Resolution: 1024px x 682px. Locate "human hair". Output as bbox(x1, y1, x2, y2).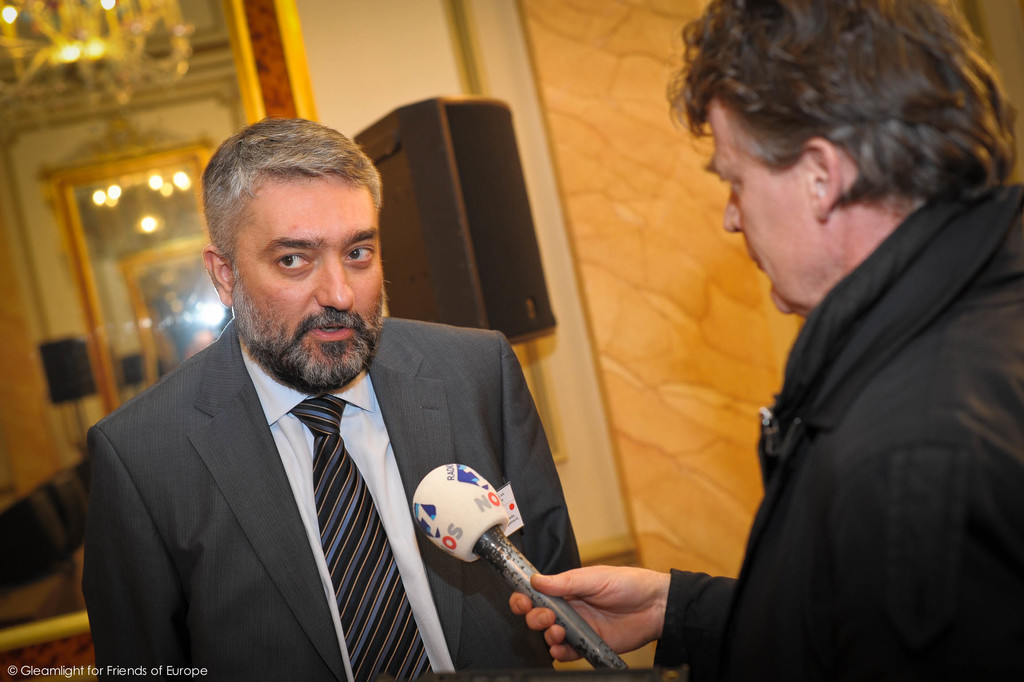
bbox(203, 114, 384, 258).
